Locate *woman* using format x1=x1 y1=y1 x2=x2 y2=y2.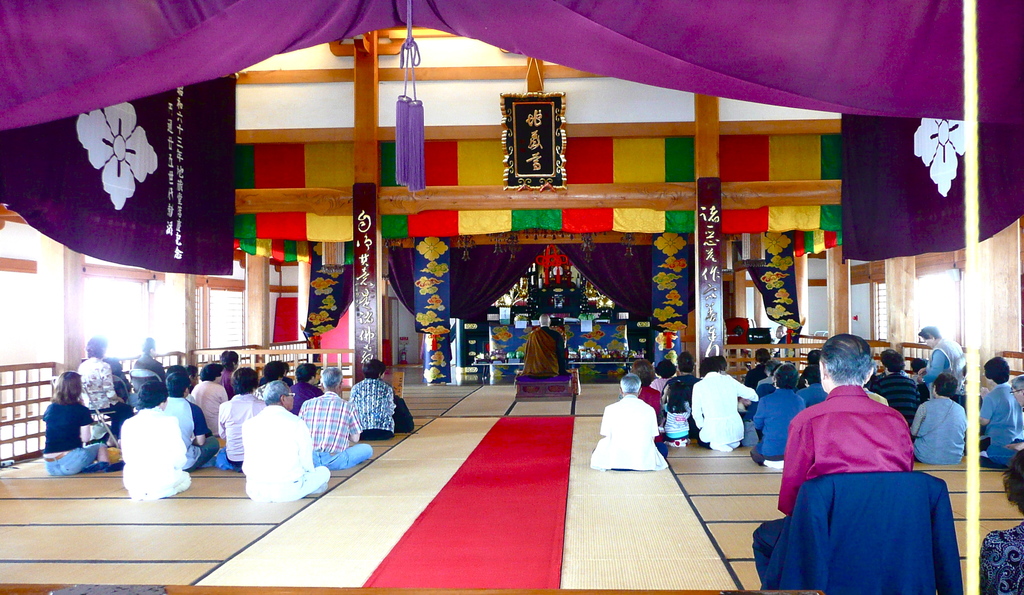
x1=40 y1=373 x2=110 y2=475.
